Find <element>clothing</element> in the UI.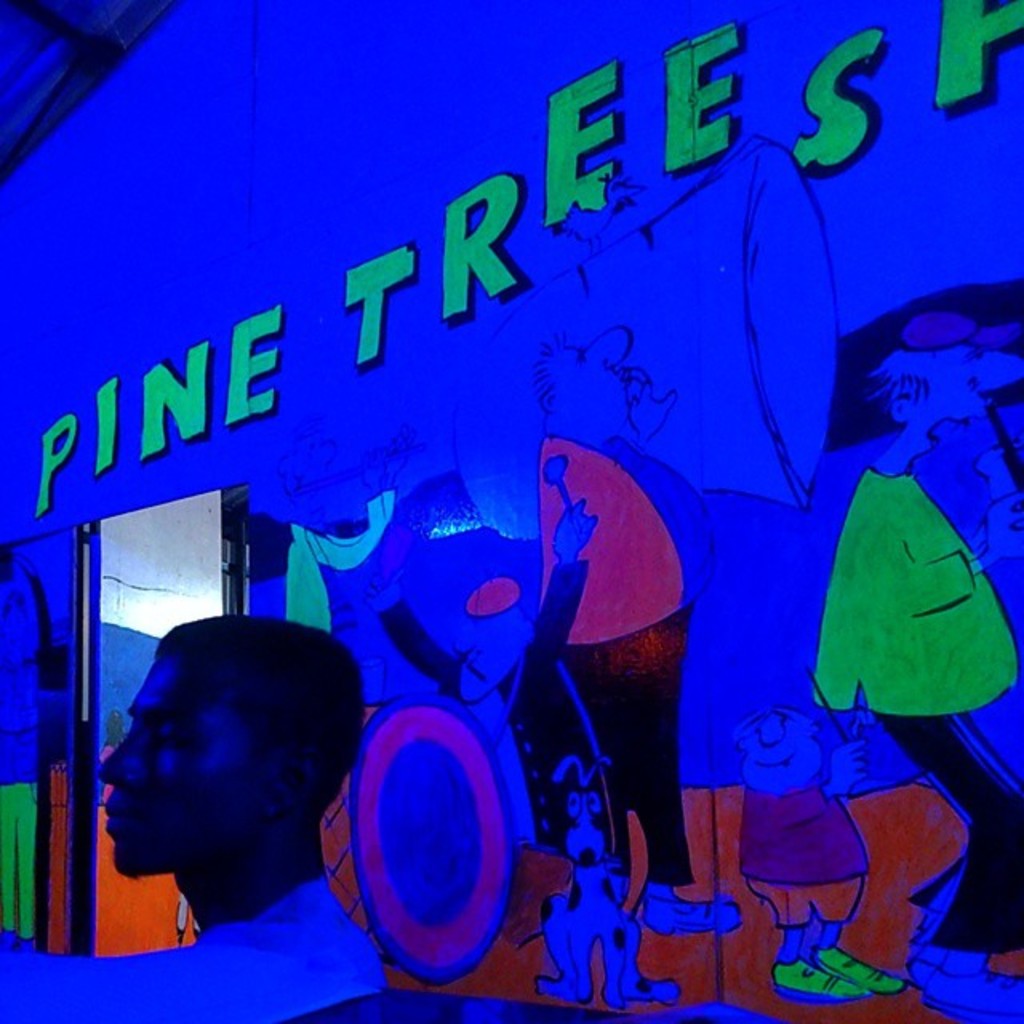
UI element at bbox=[0, 648, 35, 938].
